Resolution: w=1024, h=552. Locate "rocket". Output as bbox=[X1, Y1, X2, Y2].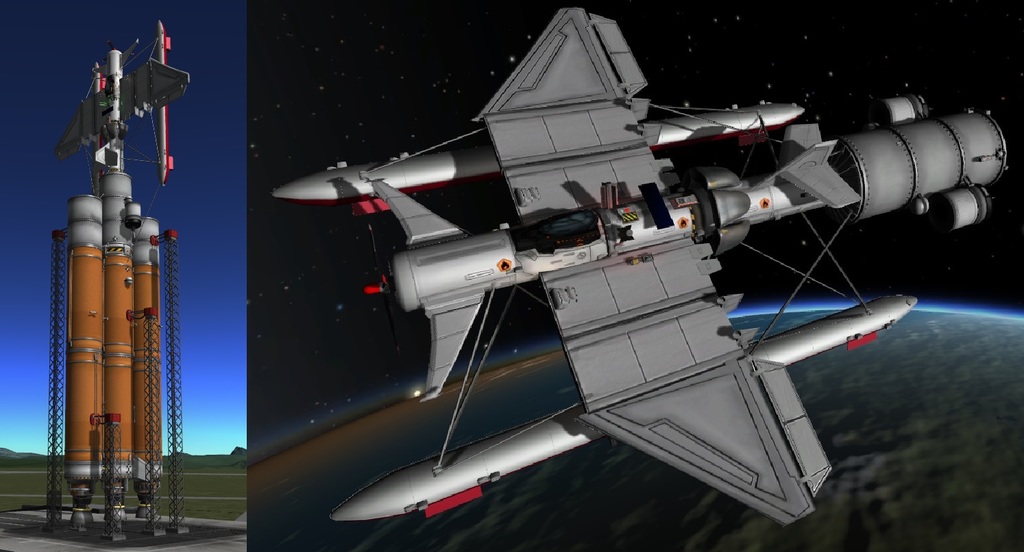
bbox=[275, 0, 1014, 529].
